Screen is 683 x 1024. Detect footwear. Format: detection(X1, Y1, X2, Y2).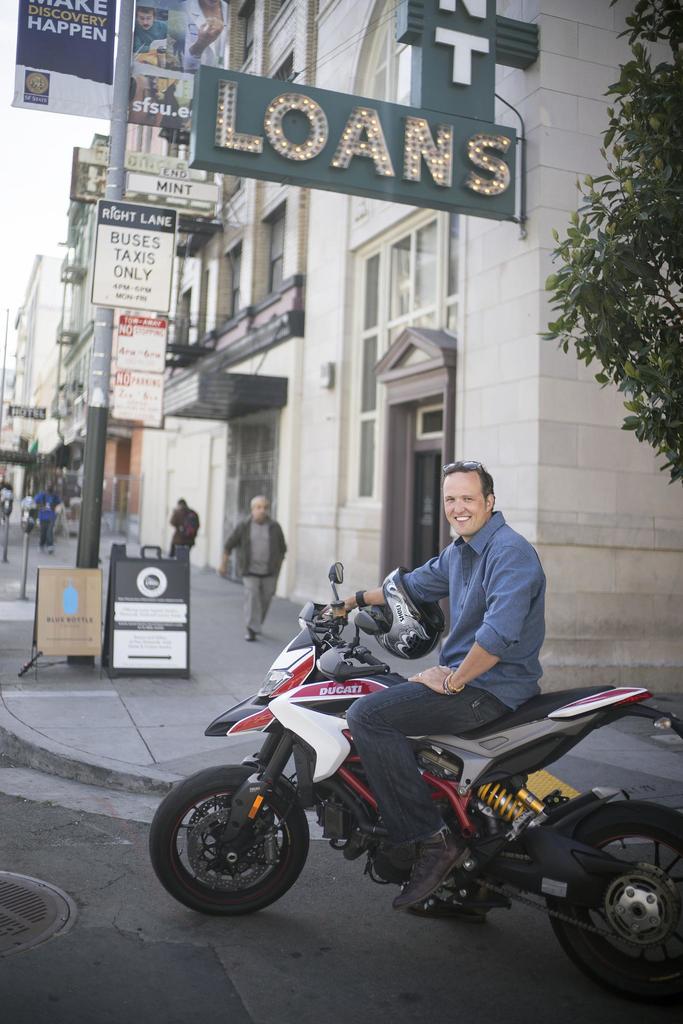
detection(413, 896, 488, 922).
